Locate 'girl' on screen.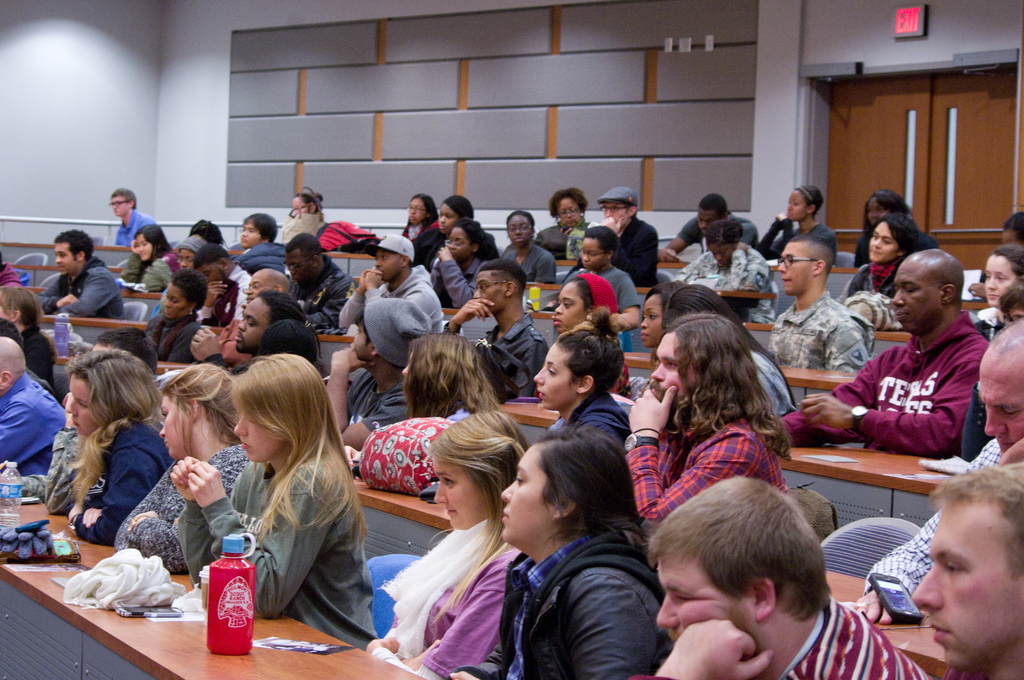
On screen at <box>119,225,180,292</box>.
